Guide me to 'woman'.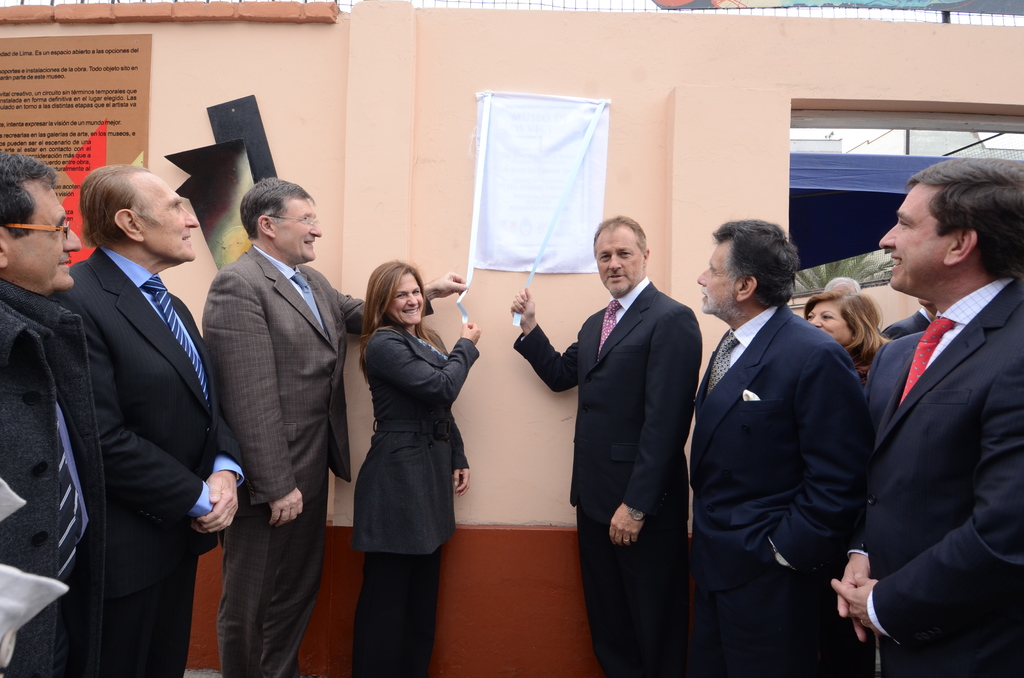
Guidance: bbox=[340, 249, 463, 631].
